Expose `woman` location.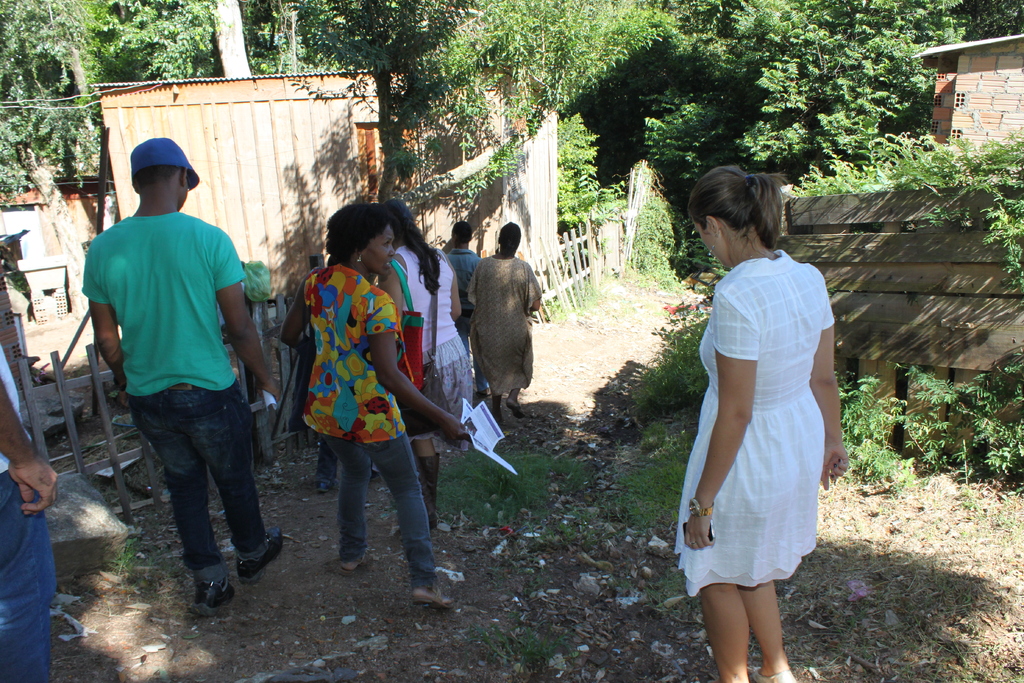
Exposed at <bbox>384, 202, 479, 527</bbox>.
